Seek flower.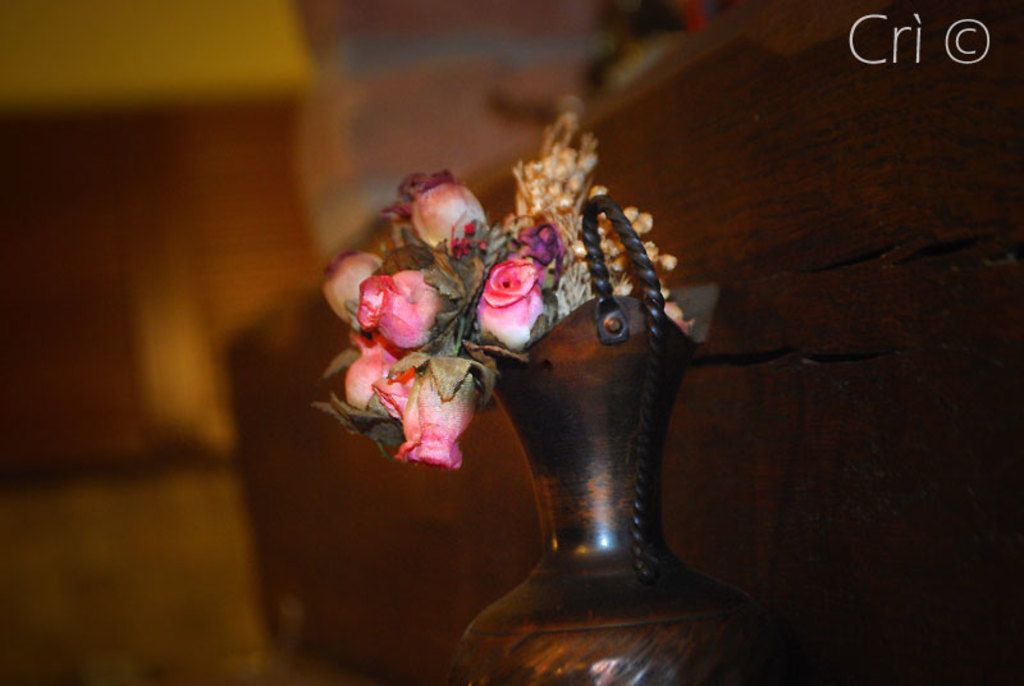
<box>474,247,548,343</box>.
